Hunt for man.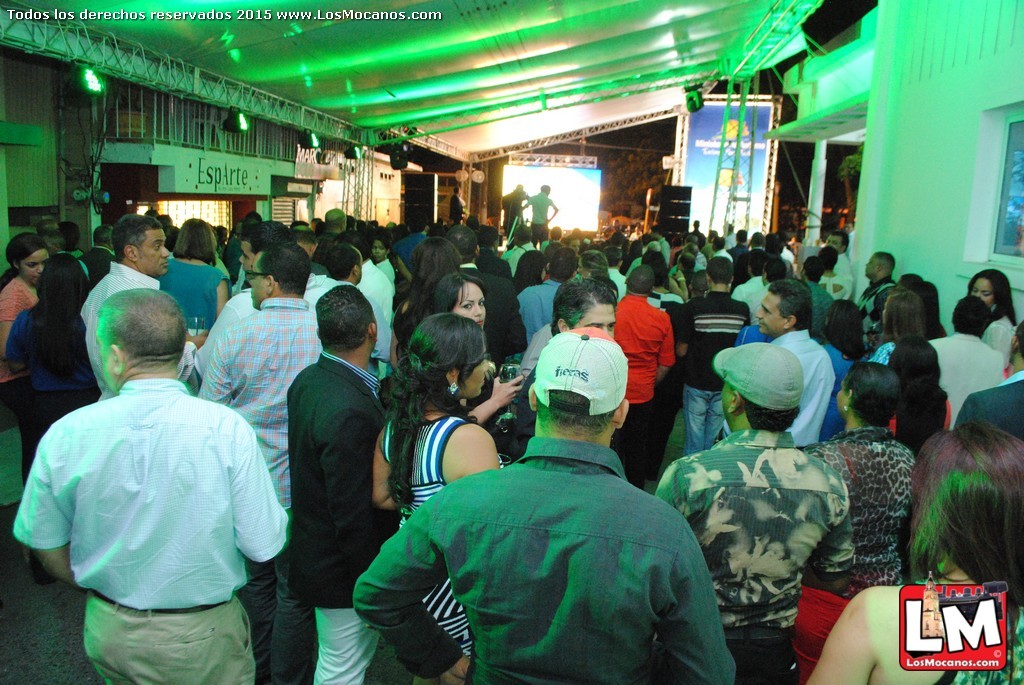
Hunted down at x1=25, y1=256, x2=289, y2=671.
